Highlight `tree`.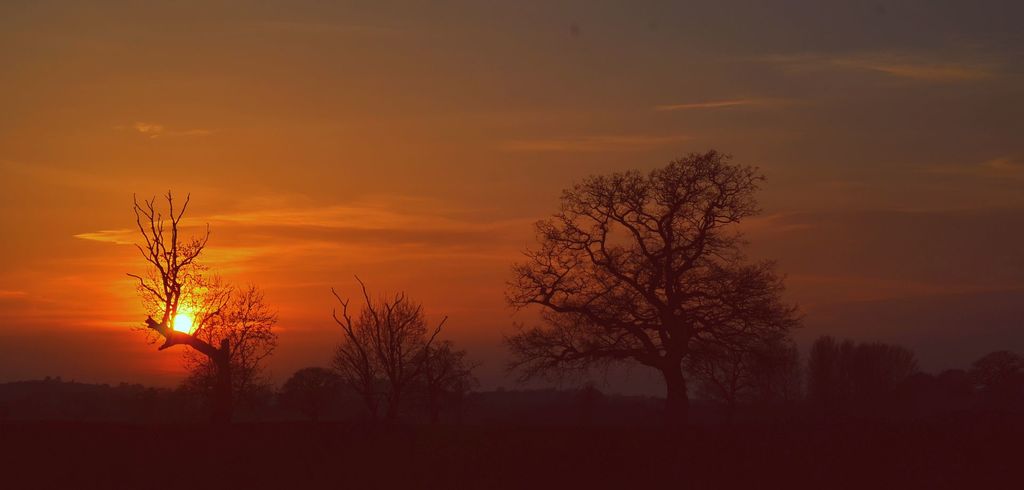
Highlighted region: rect(811, 329, 920, 441).
